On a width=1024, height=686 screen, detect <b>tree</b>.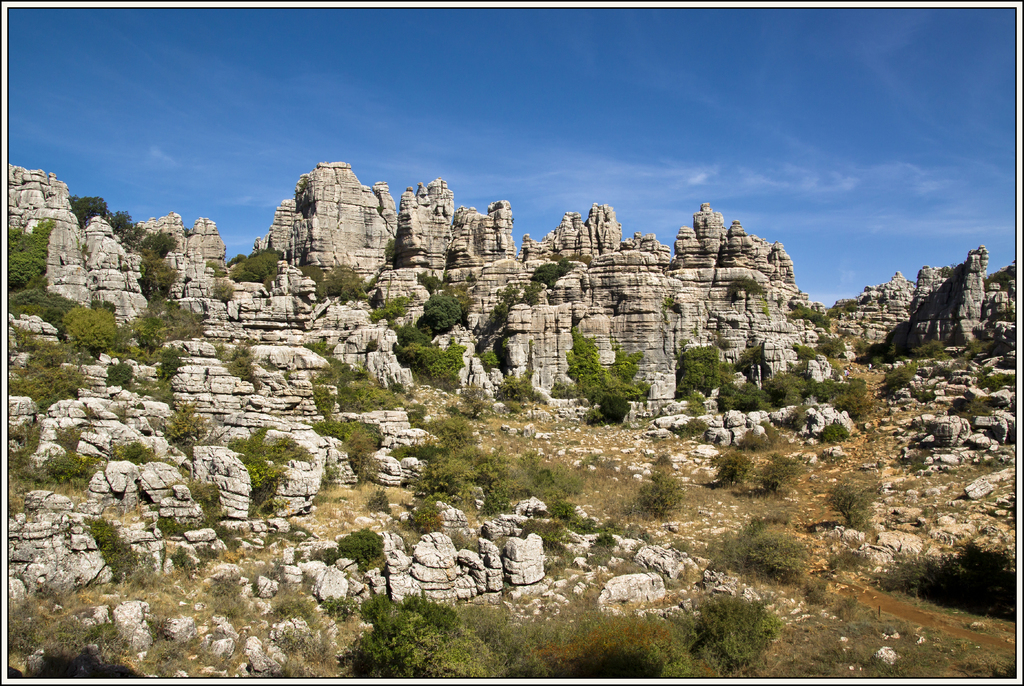
x1=122 y1=301 x2=209 y2=339.
